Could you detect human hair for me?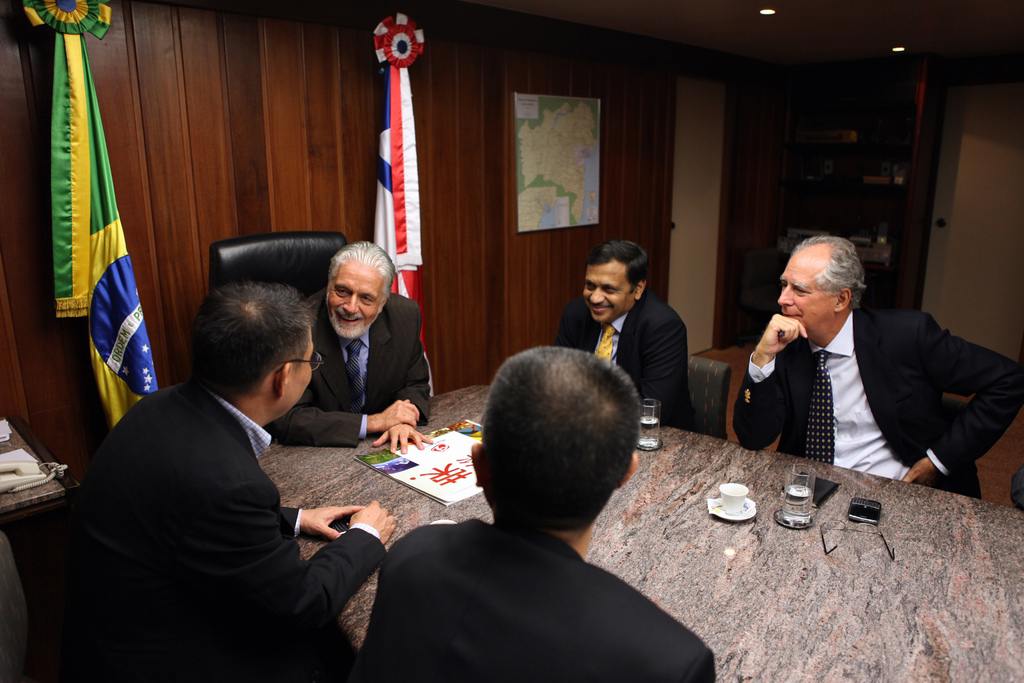
Detection result: 790/236/870/309.
